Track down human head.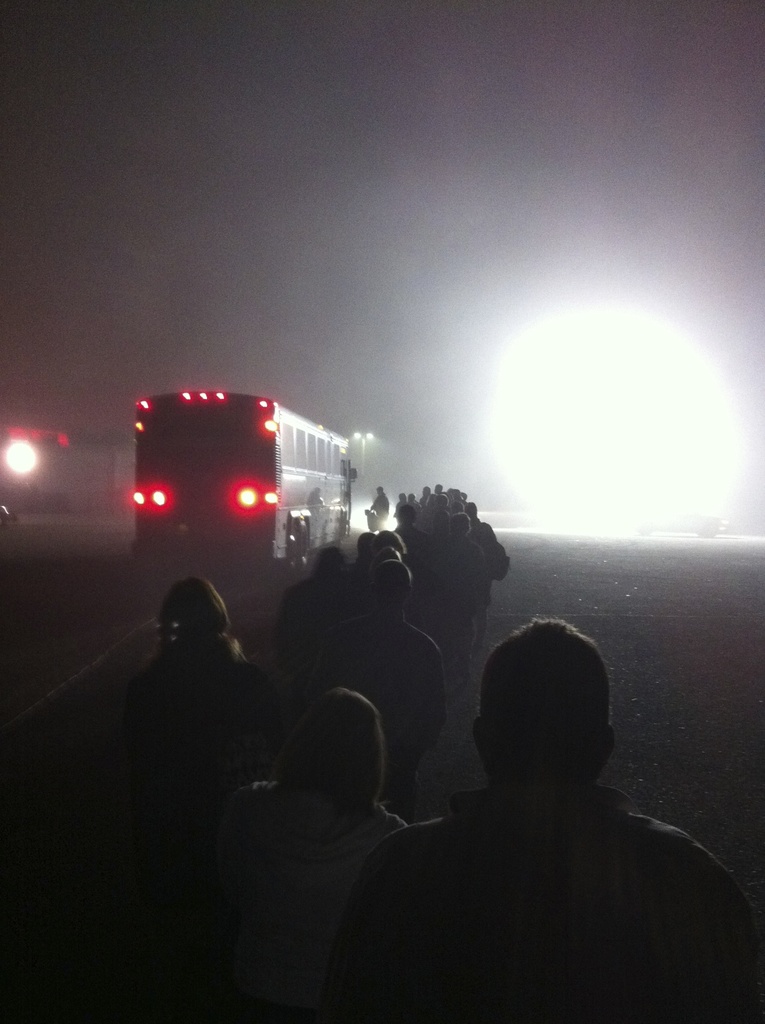
Tracked to left=374, top=526, right=406, bottom=552.
